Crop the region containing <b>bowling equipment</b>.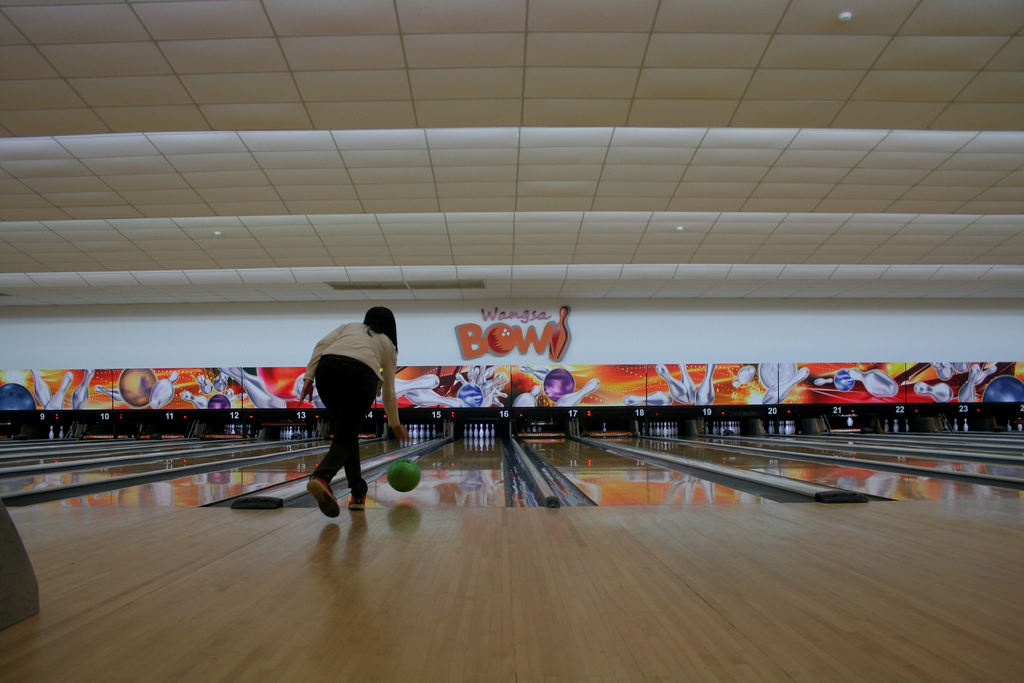
Crop region: x1=431 y1=422 x2=436 y2=440.
